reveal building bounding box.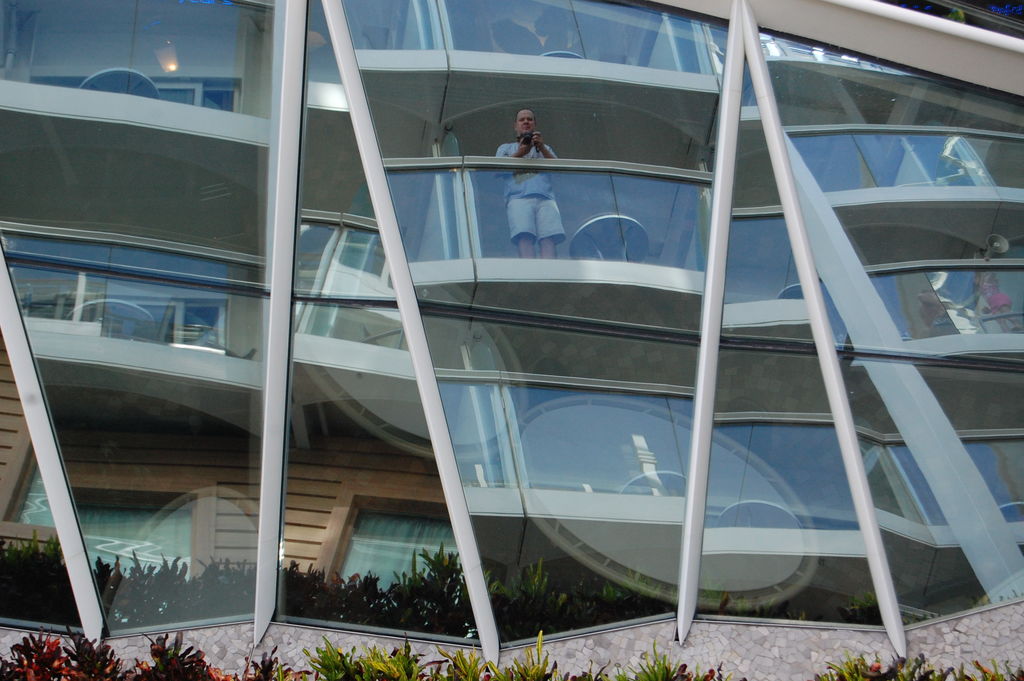
Revealed: bbox=[1, 0, 1023, 679].
